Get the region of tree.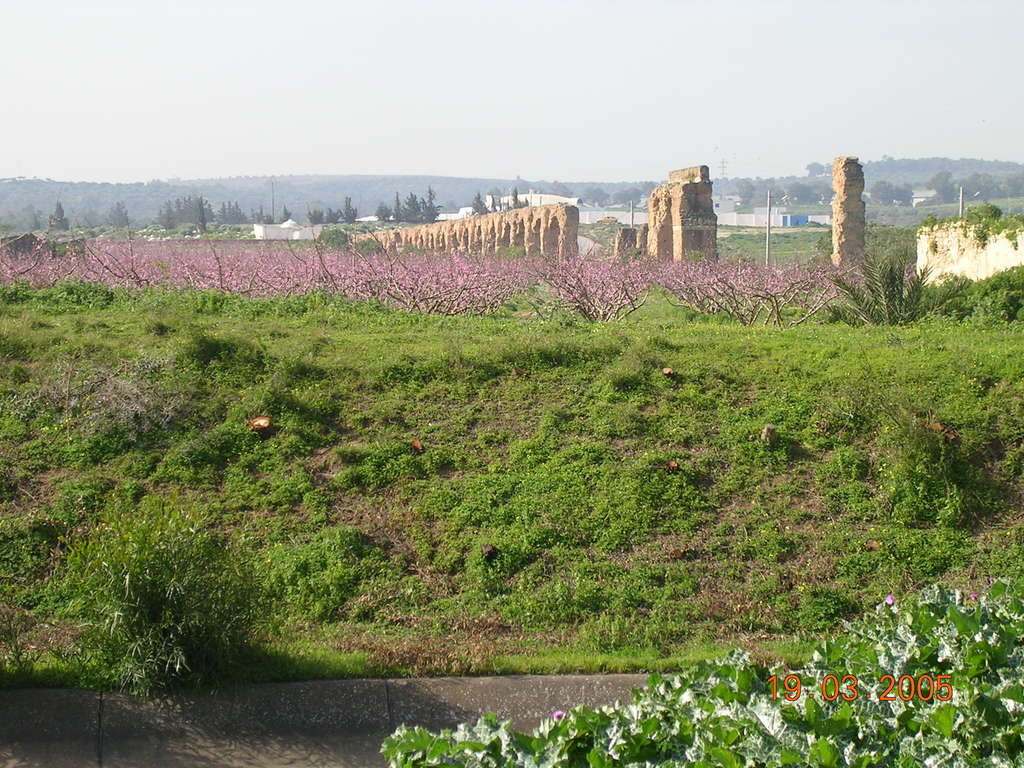
region(891, 181, 912, 204).
